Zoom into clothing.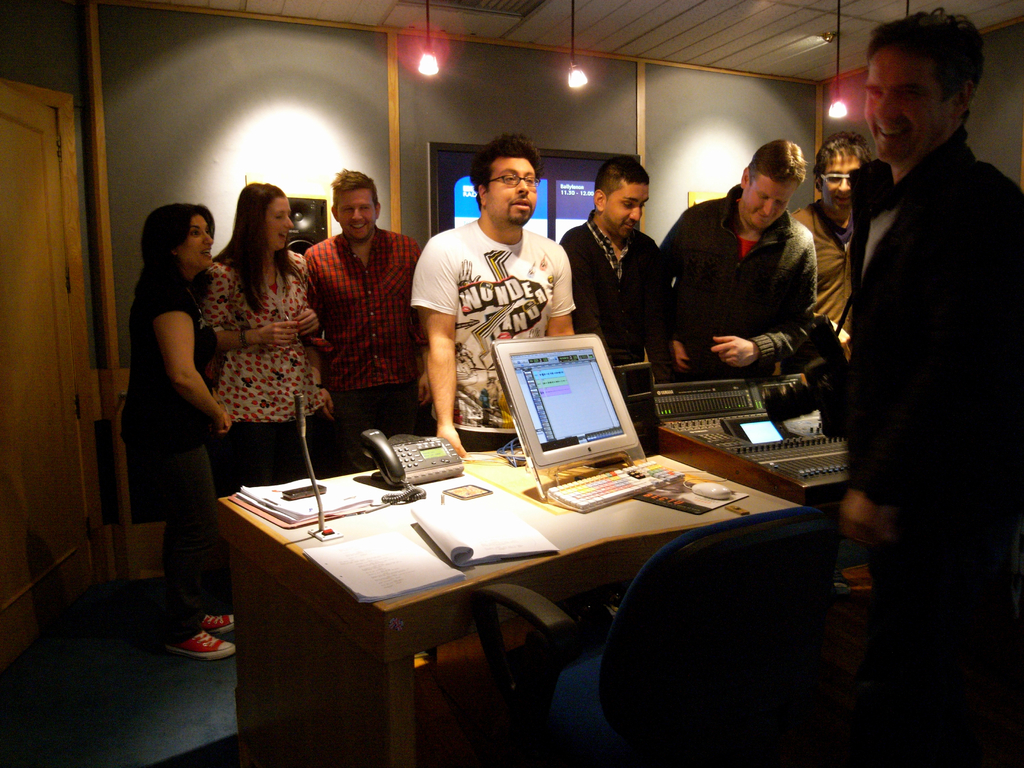
Zoom target: [x1=550, y1=212, x2=664, y2=454].
